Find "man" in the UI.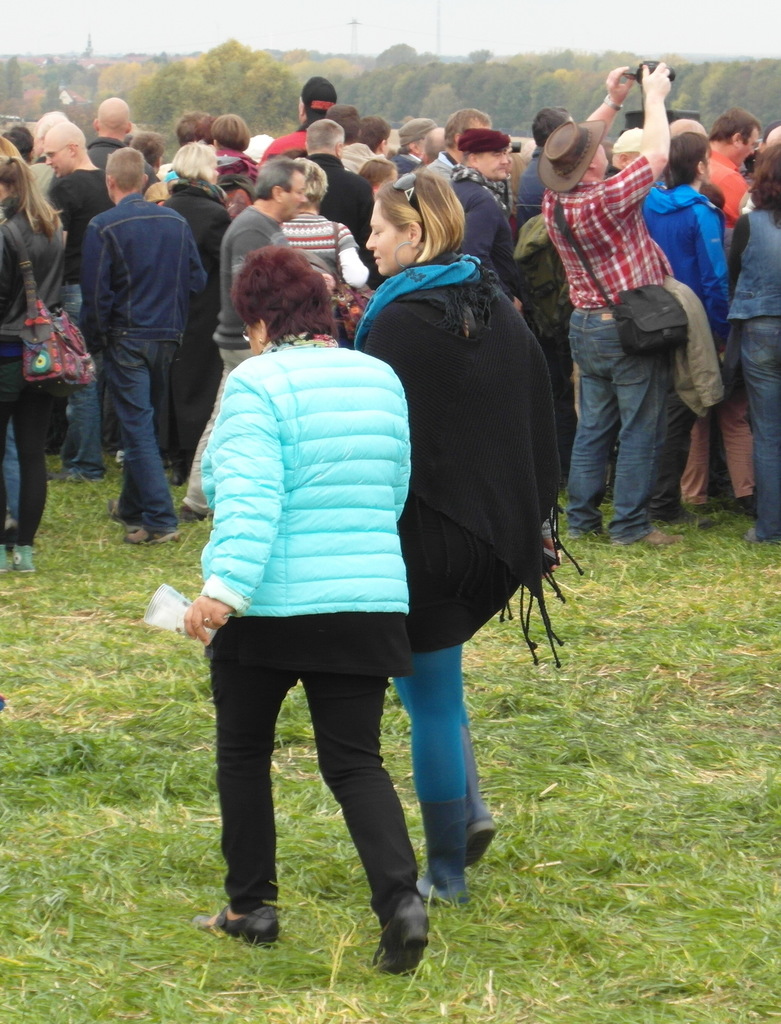
UI element at bbox=[36, 109, 113, 483].
